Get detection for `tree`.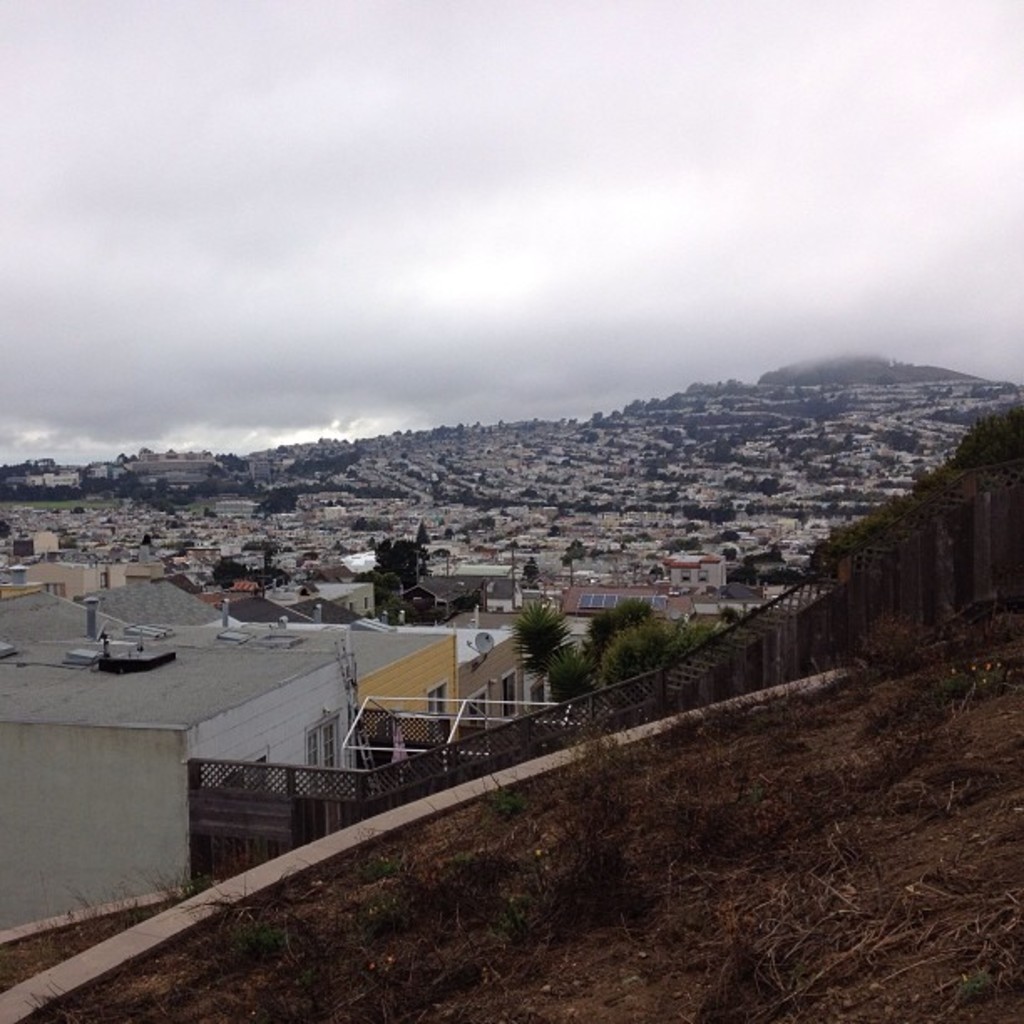
Detection: (left=587, top=403, right=607, bottom=428).
